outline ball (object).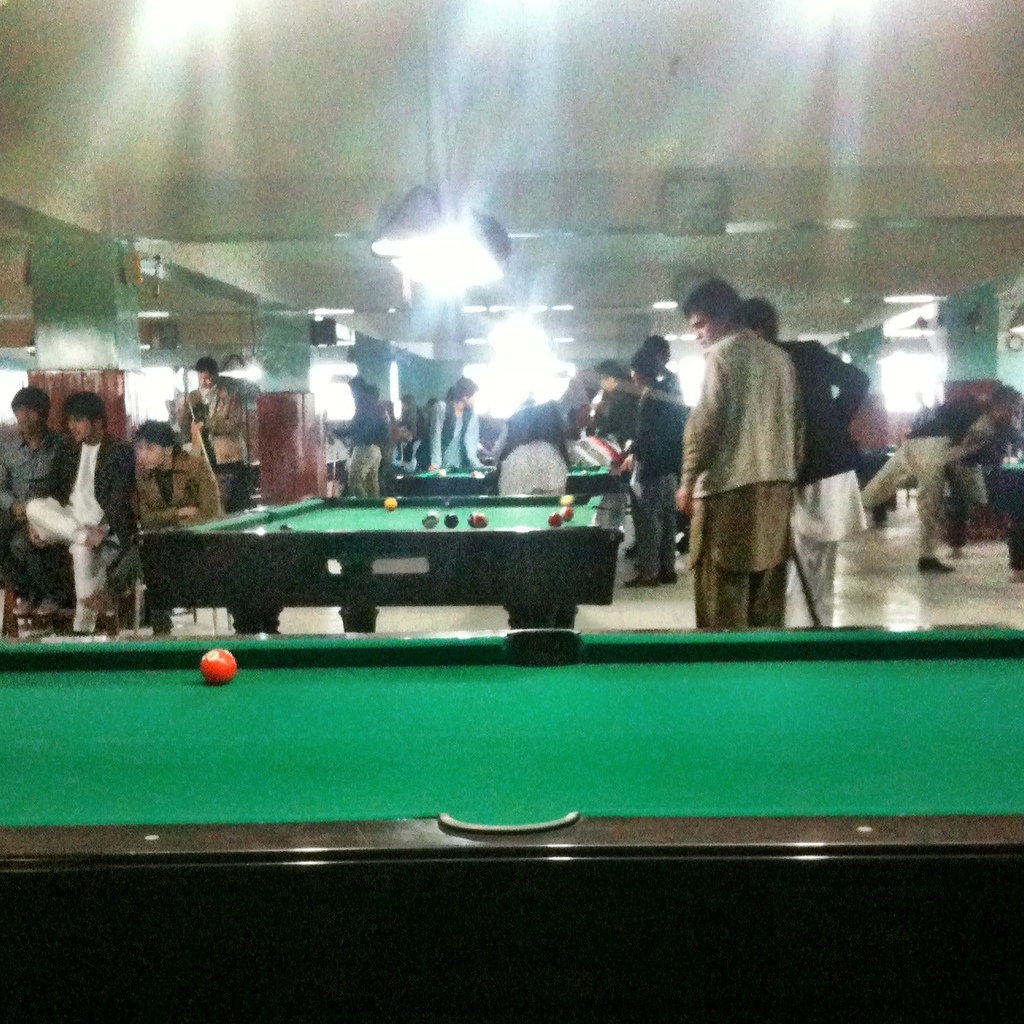
Outline: [550,515,564,525].
